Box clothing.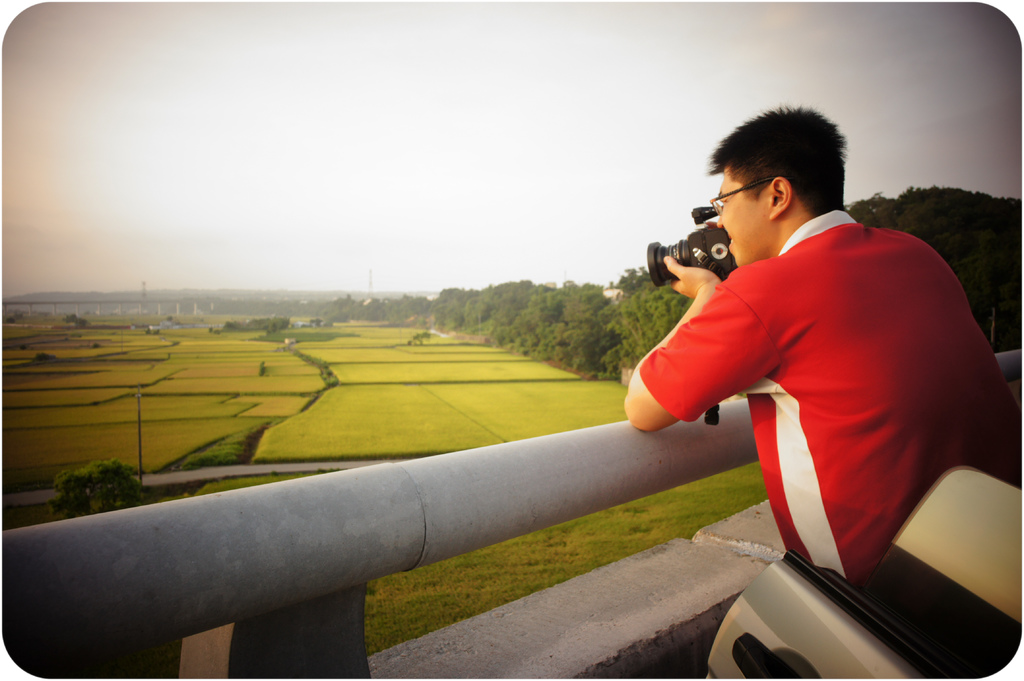
x1=657 y1=194 x2=984 y2=602.
